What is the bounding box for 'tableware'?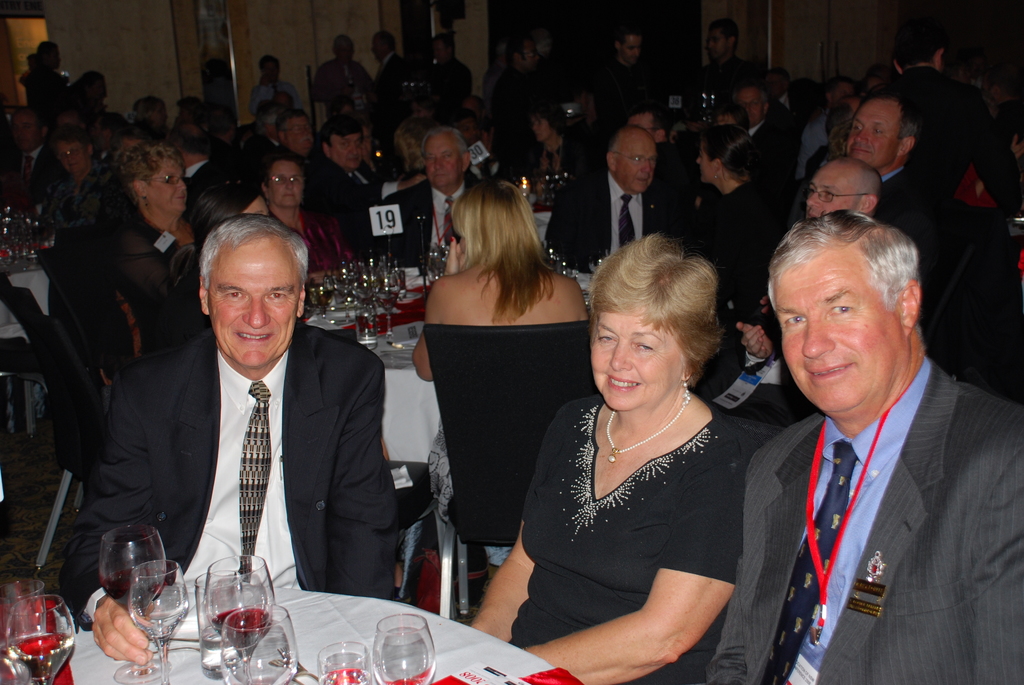
<bbox>371, 611, 435, 684</bbox>.
